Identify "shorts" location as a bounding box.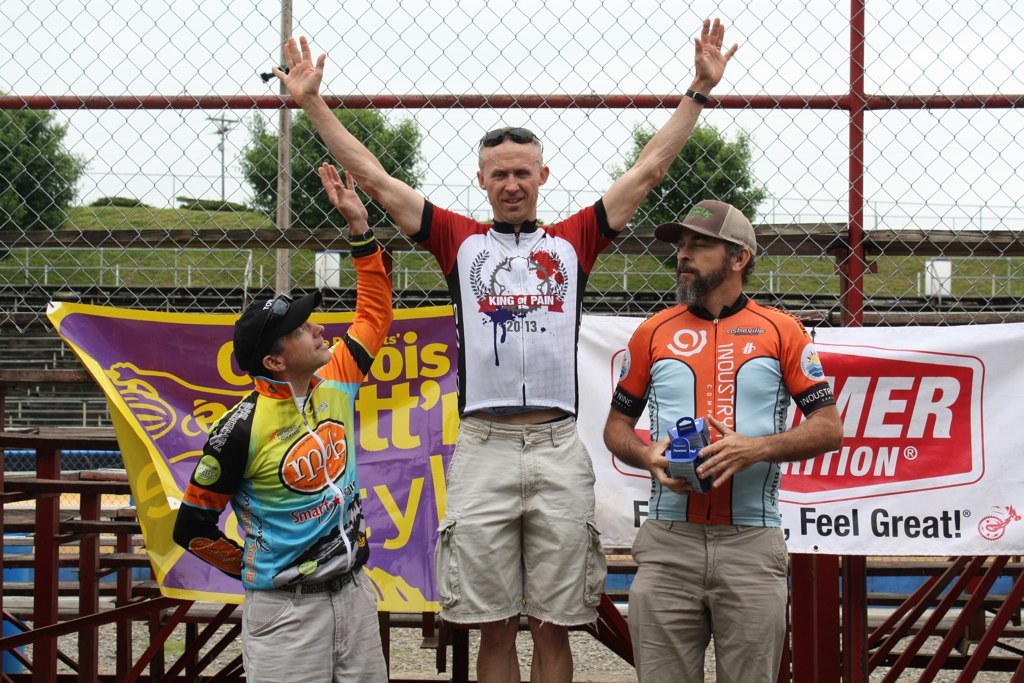
pyautogui.locateOnScreen(630, 535, 785, 682).
